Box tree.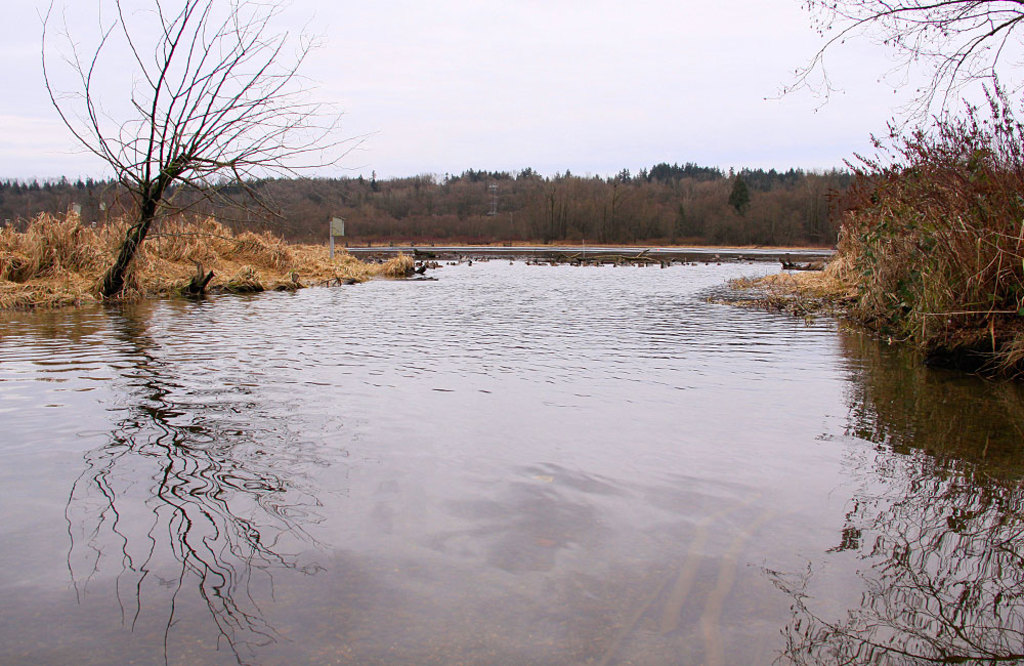
rect(758, 0, 1023, 330).
